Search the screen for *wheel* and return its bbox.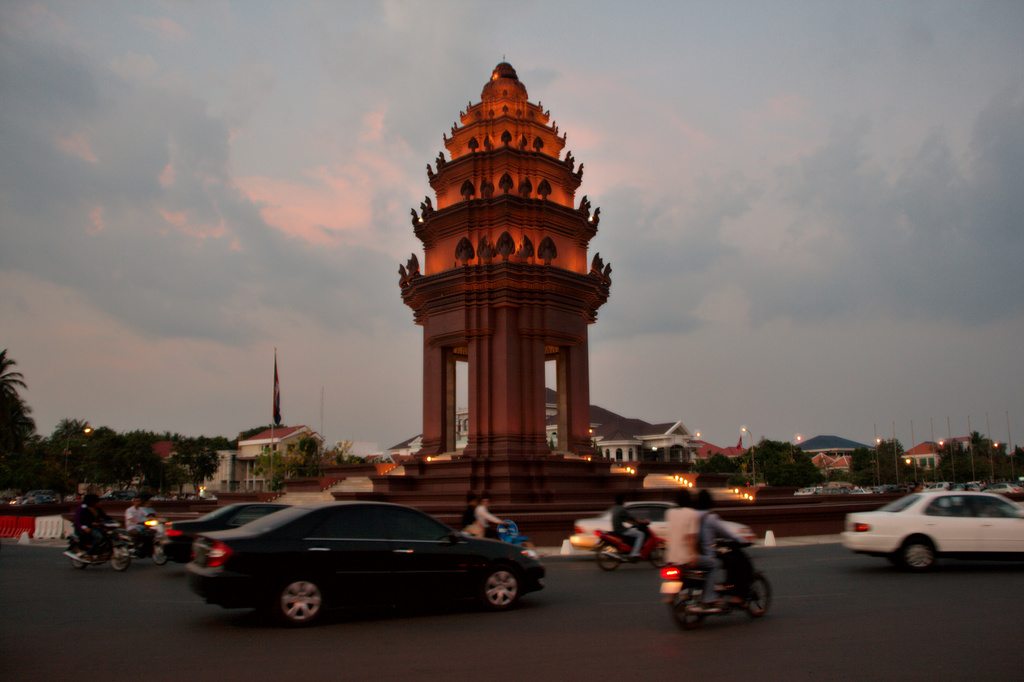
Found: select_region(727, 563, 780, 617).
